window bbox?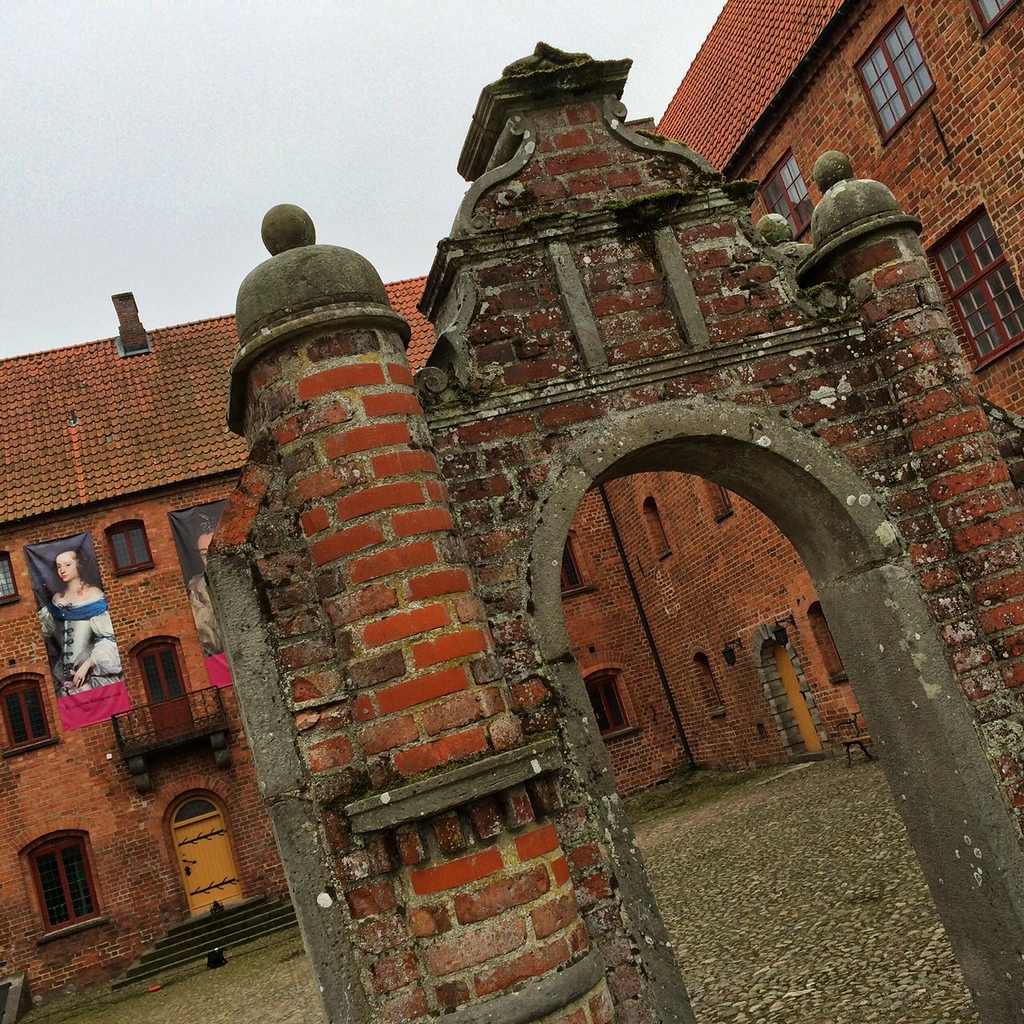
<region>585, 665, 645, 746</region>
